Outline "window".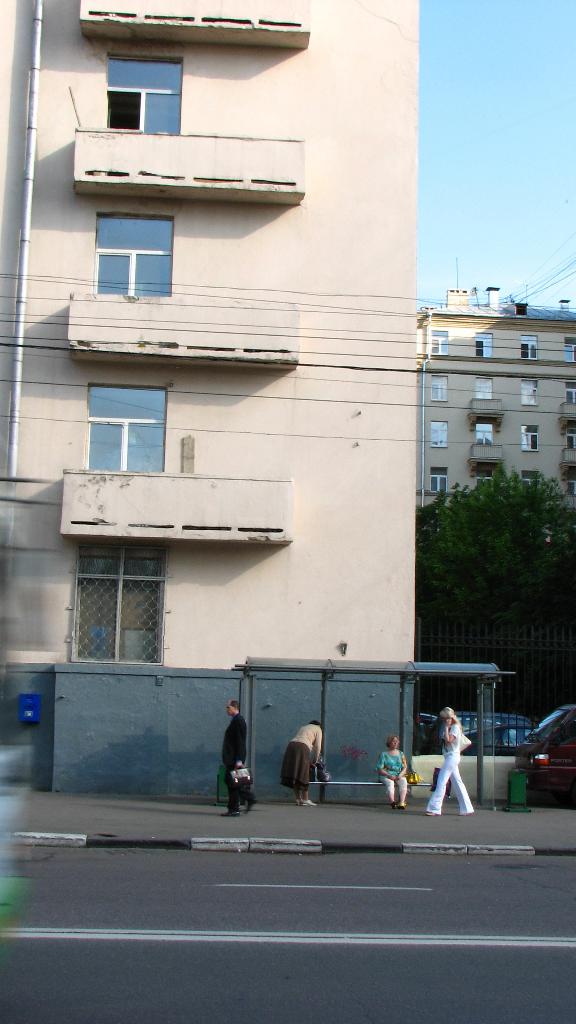
Outline: left=475, top=376, right=490, bottom=401.
